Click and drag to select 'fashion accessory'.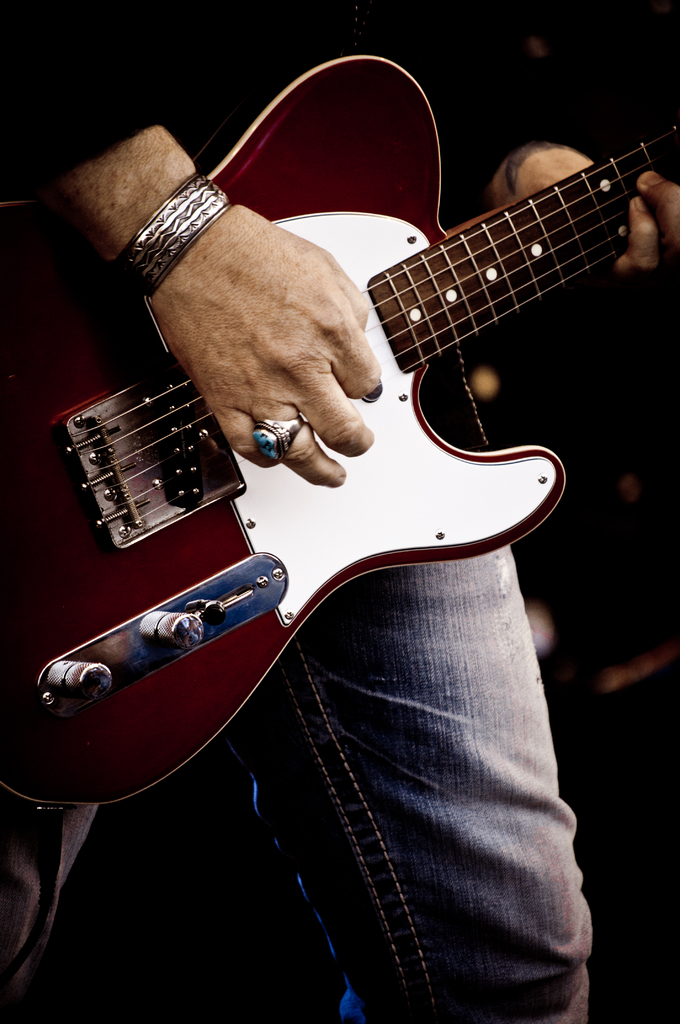
Selection: bbox=(108, 172, 234, 297).
